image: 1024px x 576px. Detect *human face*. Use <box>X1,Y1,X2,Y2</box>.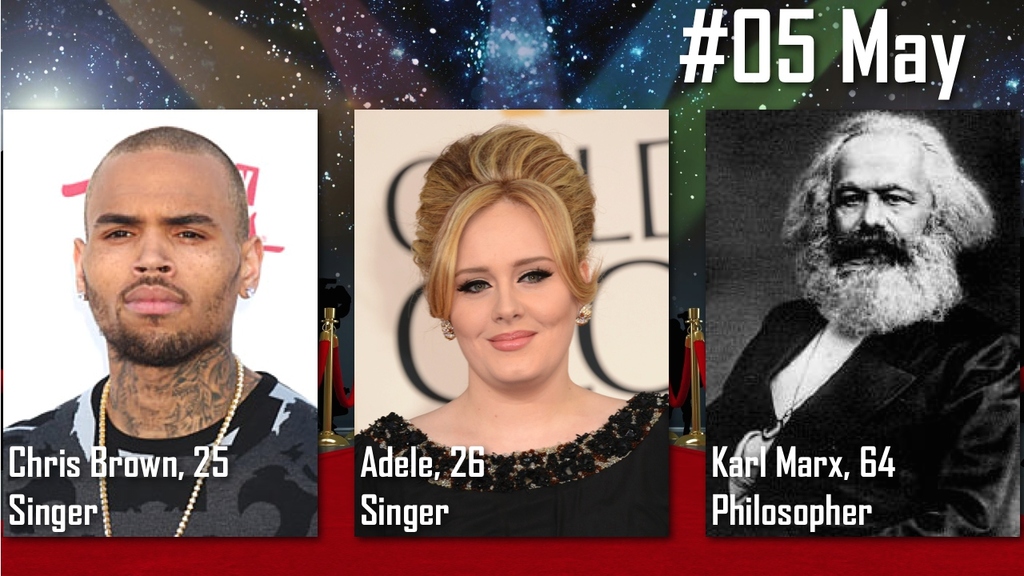
<box>450,198,580,383</box>.
